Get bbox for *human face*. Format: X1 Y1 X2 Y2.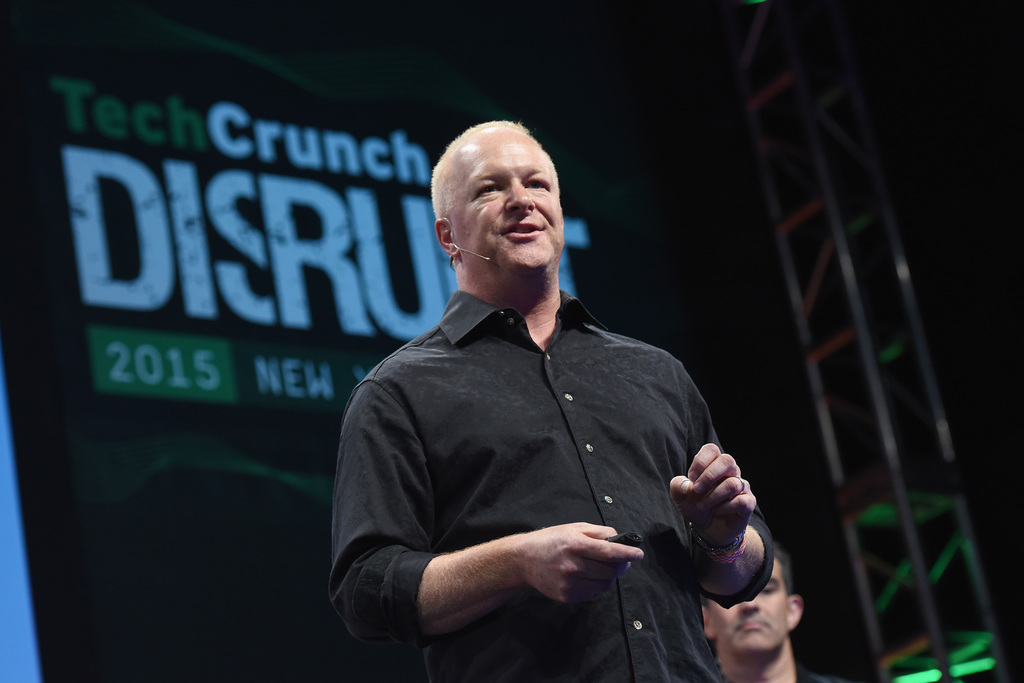
441 122 566 269.
